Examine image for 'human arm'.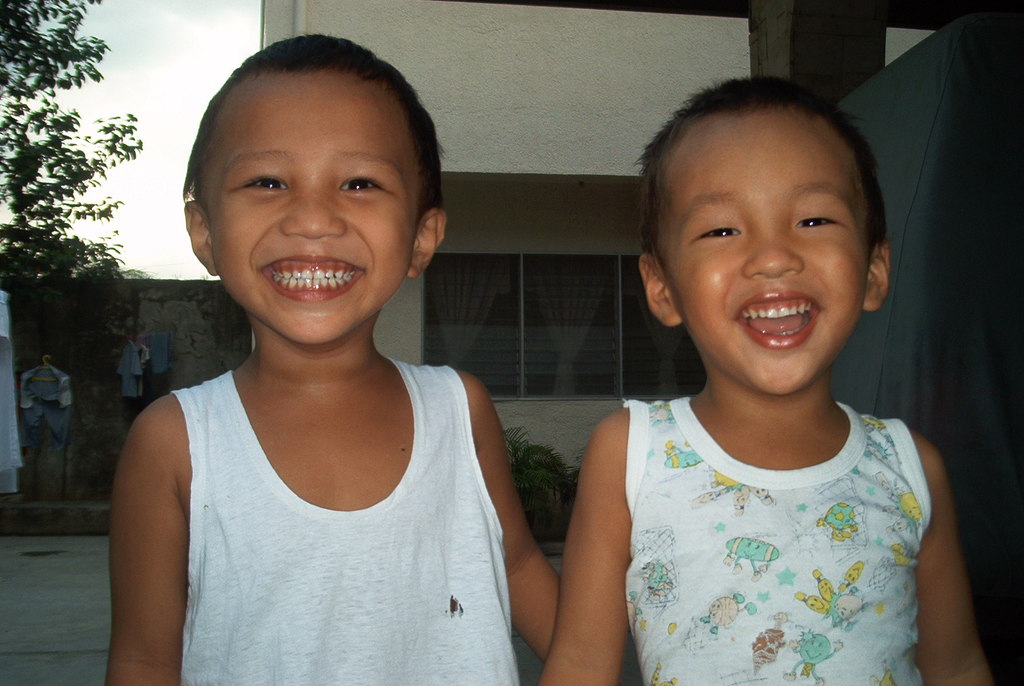
Examination result: 916,429,1011,685.
